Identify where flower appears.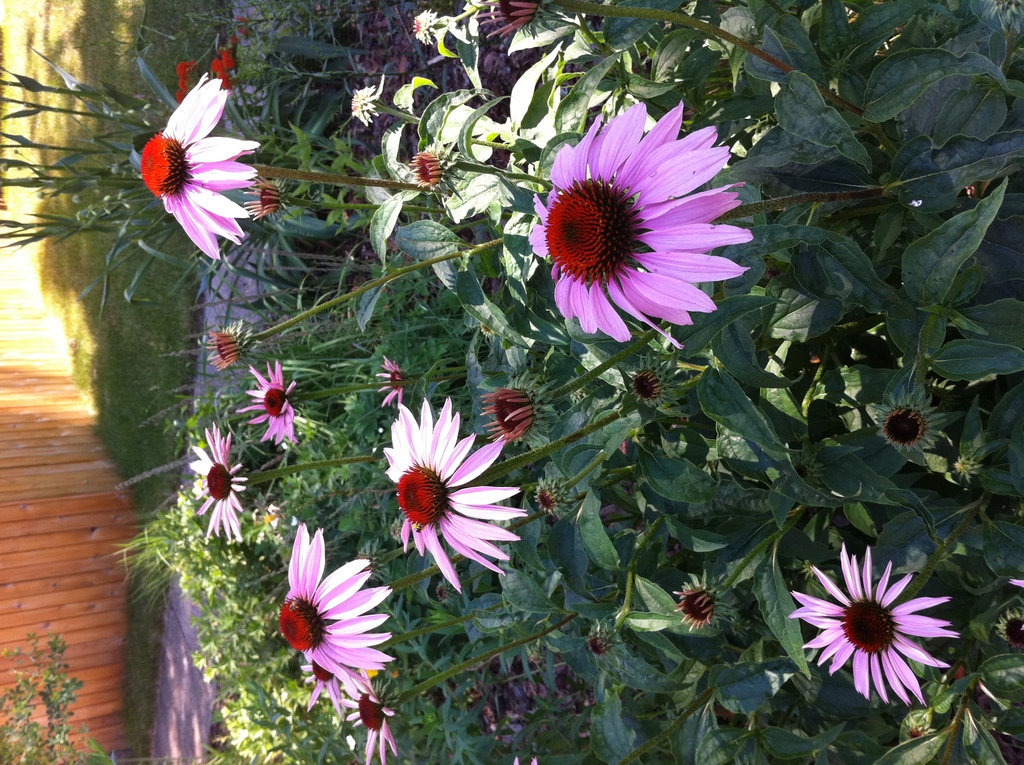
Appears at {"x1": 782, "y1": 542, "x2": 960, "y2": 707}.
